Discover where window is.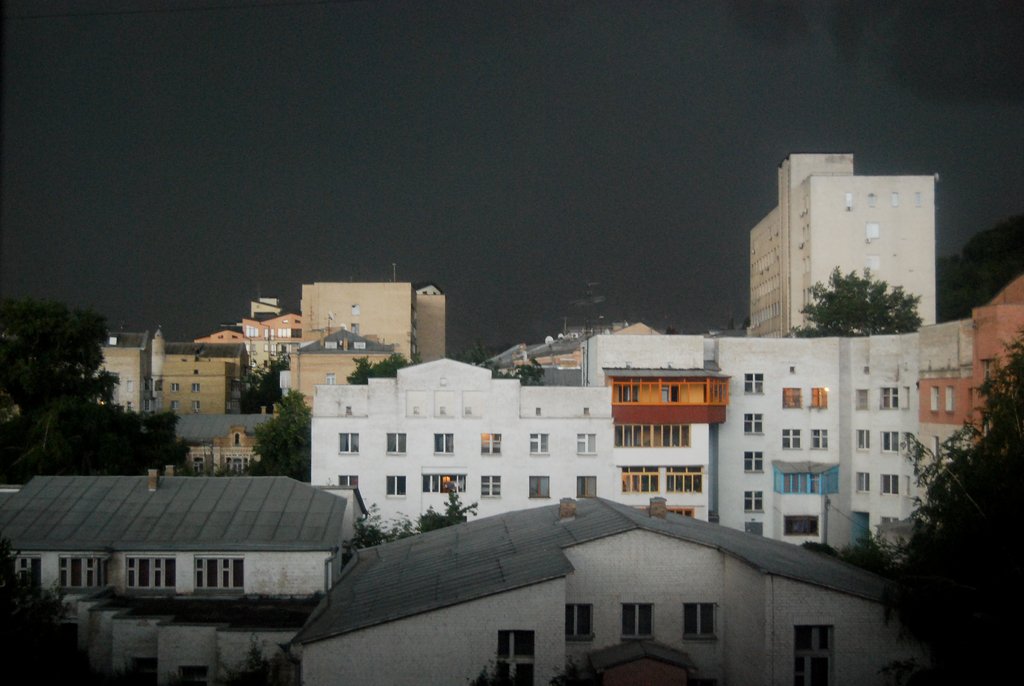
Discovered at [x1=779, y1=425, x2=801, y2=450].
